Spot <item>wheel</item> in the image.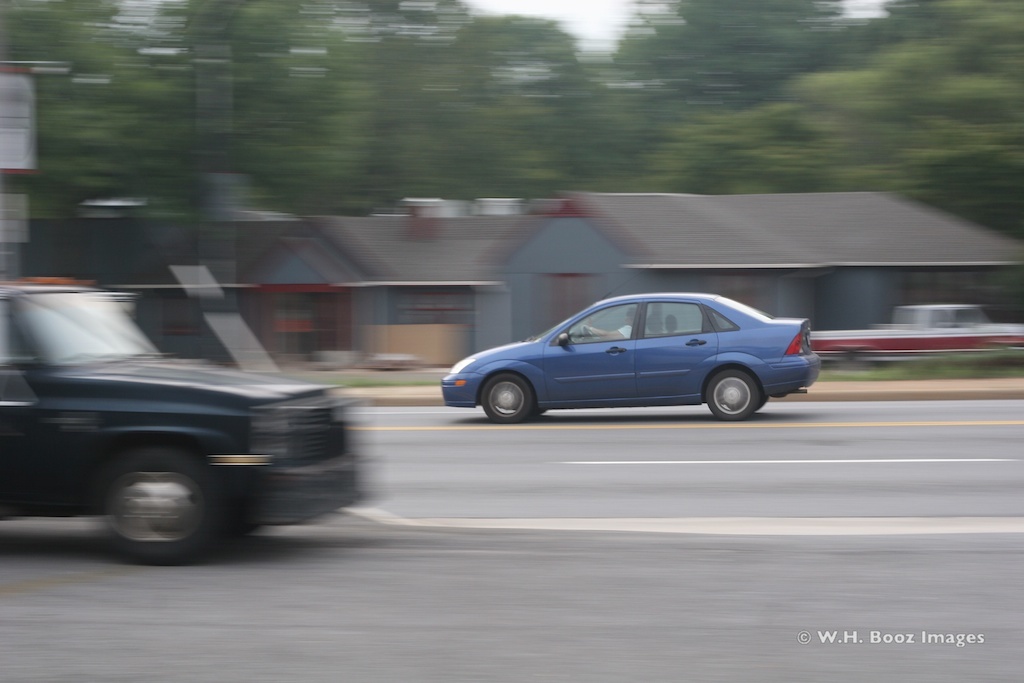
<item>wheel</item> found at (left=709, top=360, right=767, bottom=424).
